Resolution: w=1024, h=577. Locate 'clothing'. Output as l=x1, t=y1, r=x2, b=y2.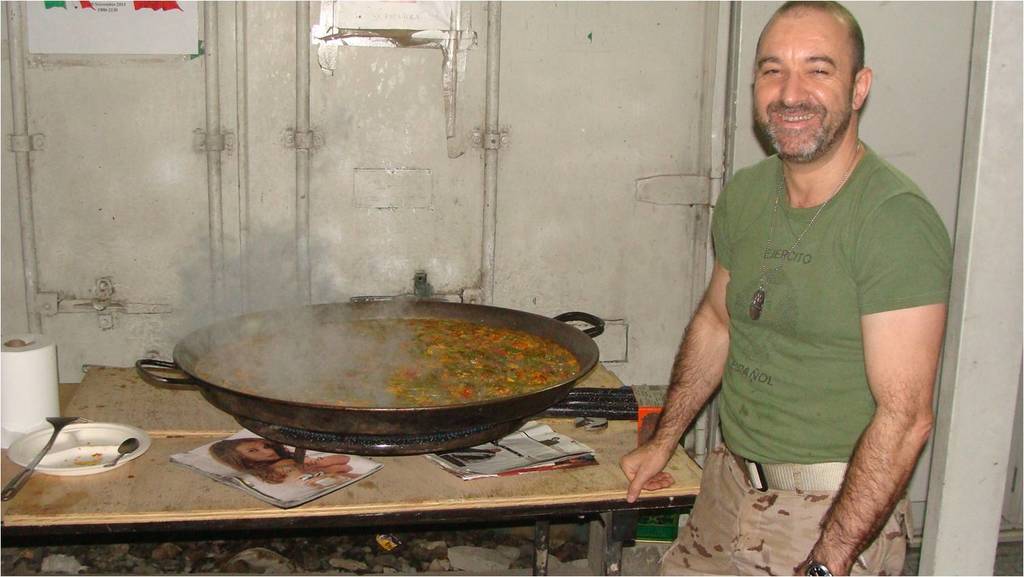
l=671, t=130, r=955, b=576.
